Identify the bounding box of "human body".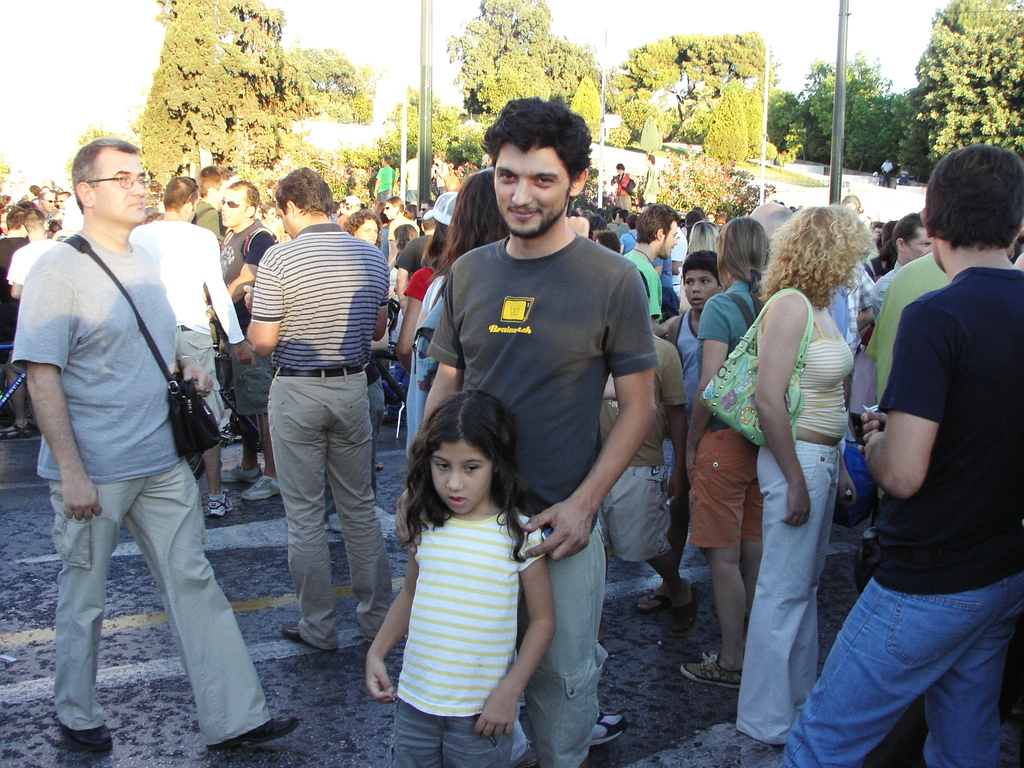
(734, 284, 853, 753).
